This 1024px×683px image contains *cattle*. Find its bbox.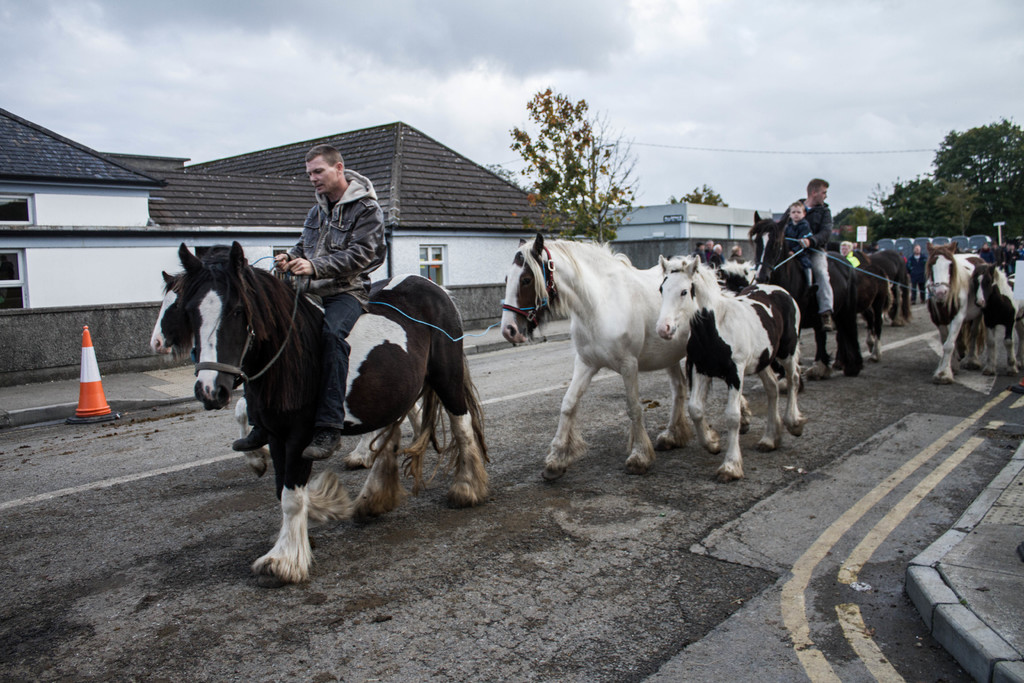
{"x1": 850, "y1": 262, "x2": 892, "y2": 359}.
